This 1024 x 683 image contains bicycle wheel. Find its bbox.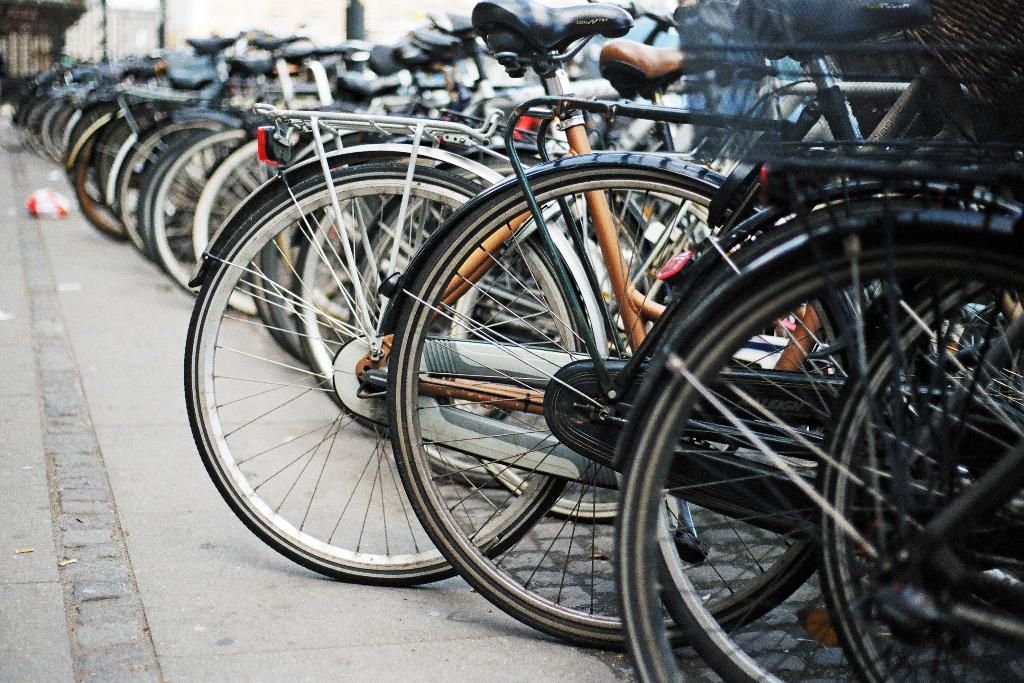
383, 165, 846, 656.
